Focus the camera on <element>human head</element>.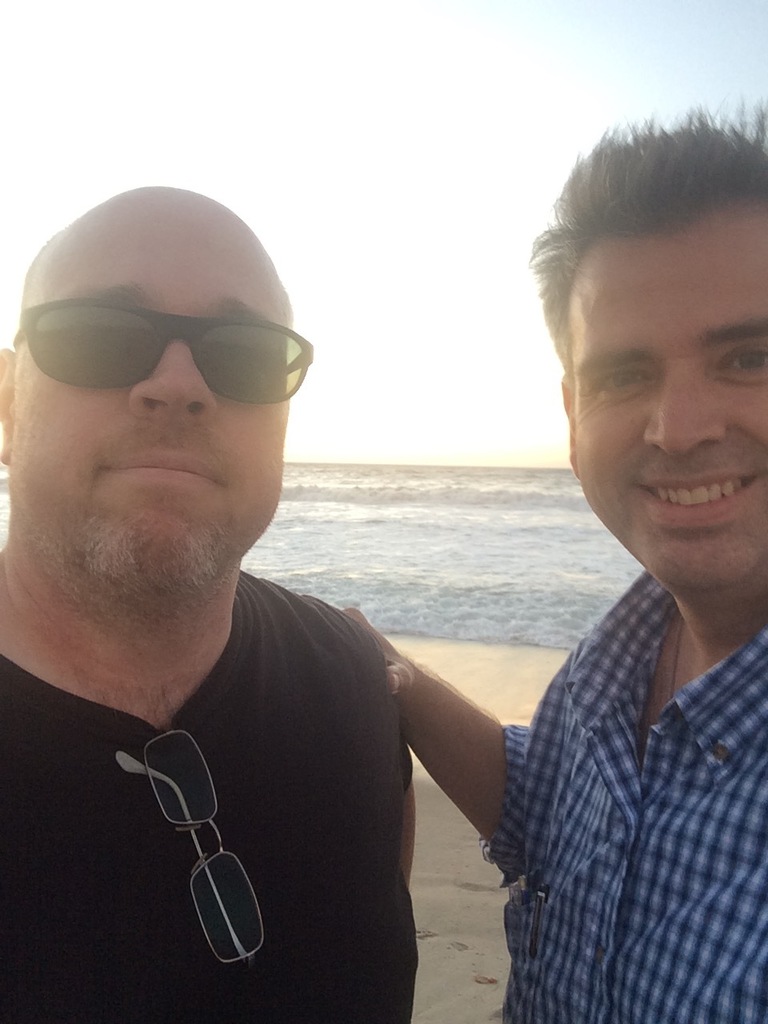
Focus region: (16,183,309,513).
